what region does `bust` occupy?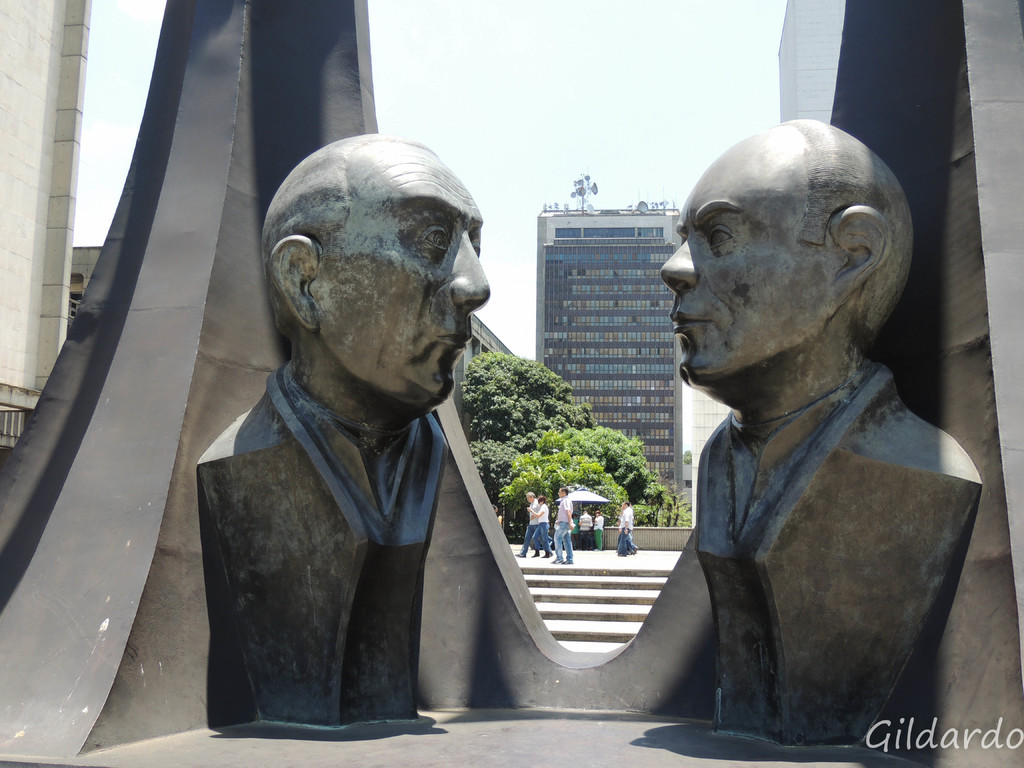
left=661, top=118, right=980, bottom=742.
